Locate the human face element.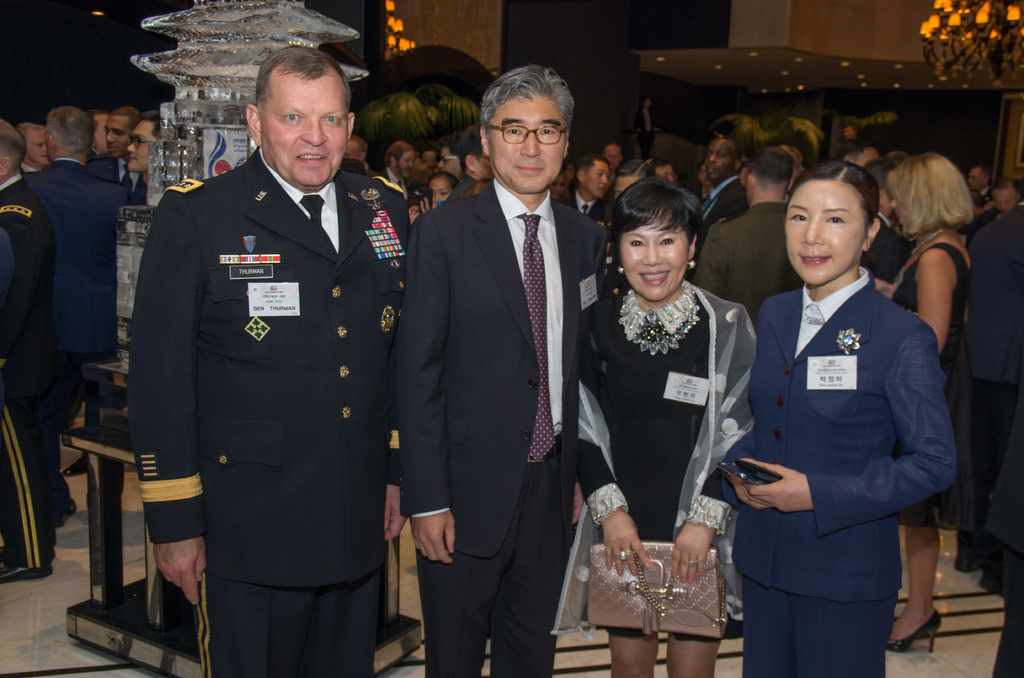
Element bbox: left=27, top=129, right=51, bottom=166.
